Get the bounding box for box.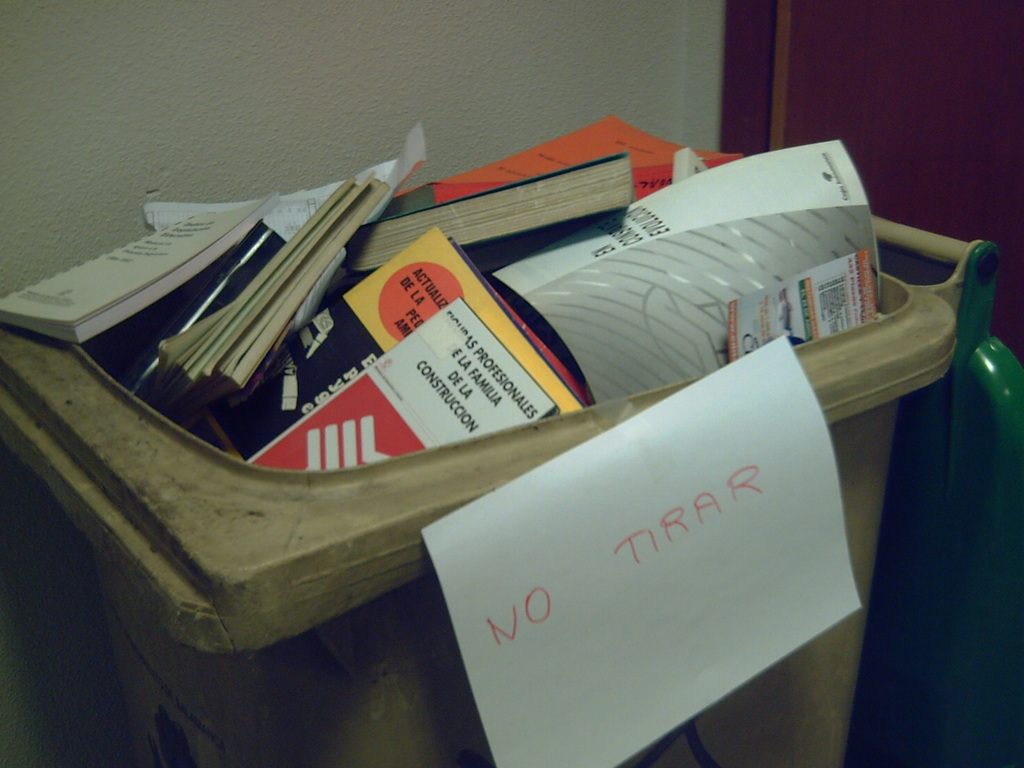
(0,214,1023,767).
